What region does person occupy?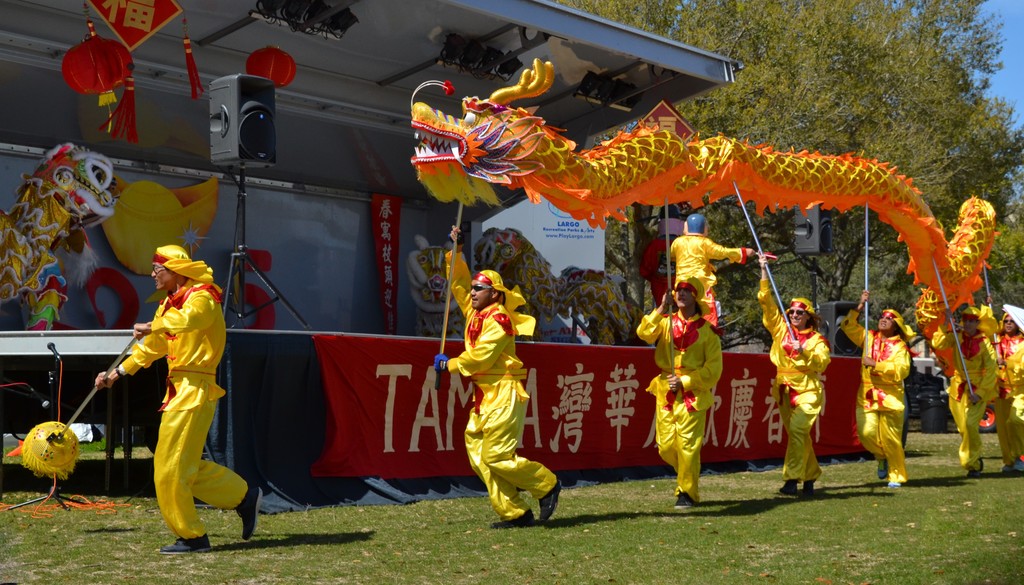
bbox(61, 237, 233, 539).
